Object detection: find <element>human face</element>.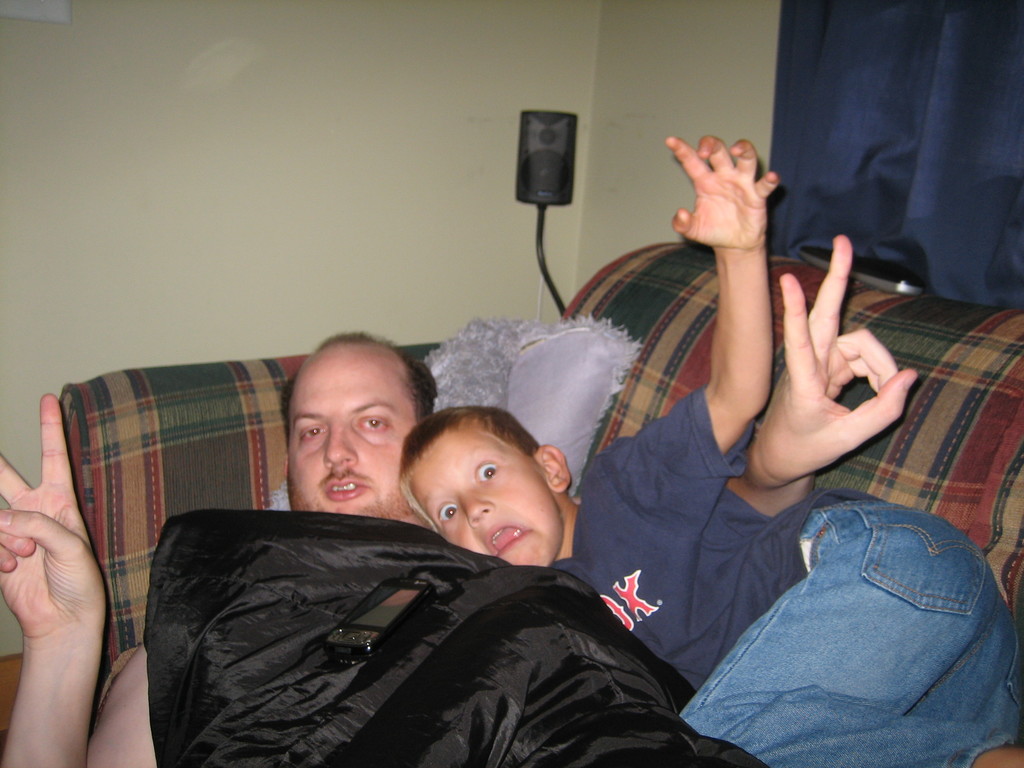
{"left": 416, "top": 441, "right": 554, "bottom": 566}.
